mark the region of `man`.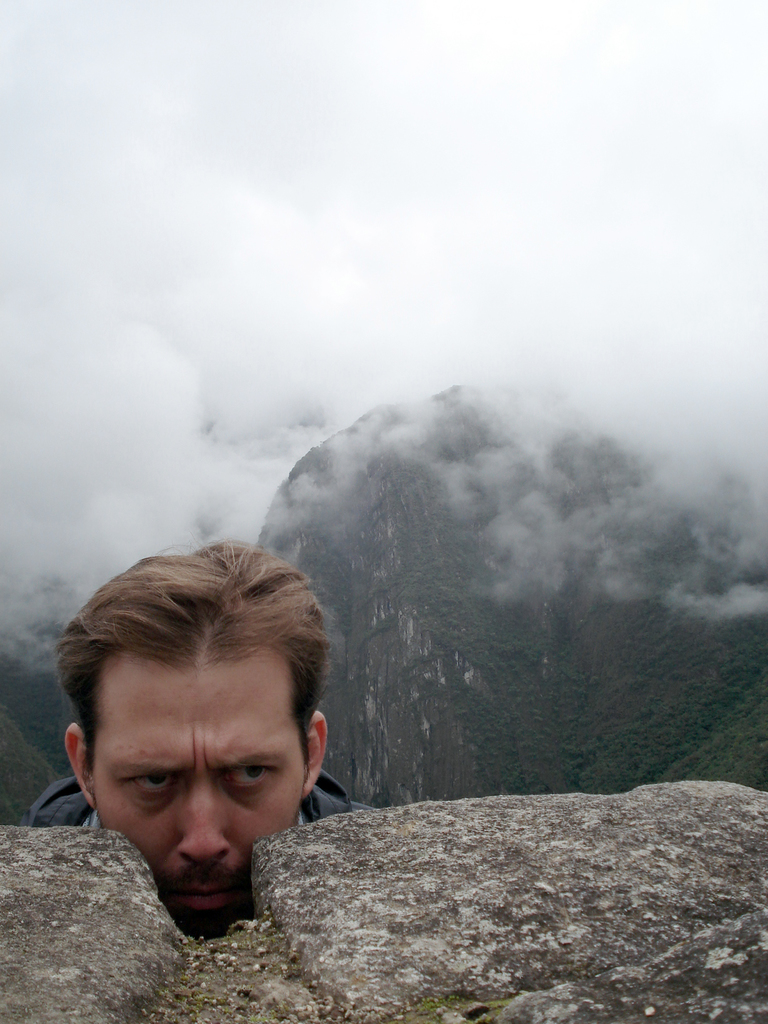
Region: region(56, 540, 349, 966).
